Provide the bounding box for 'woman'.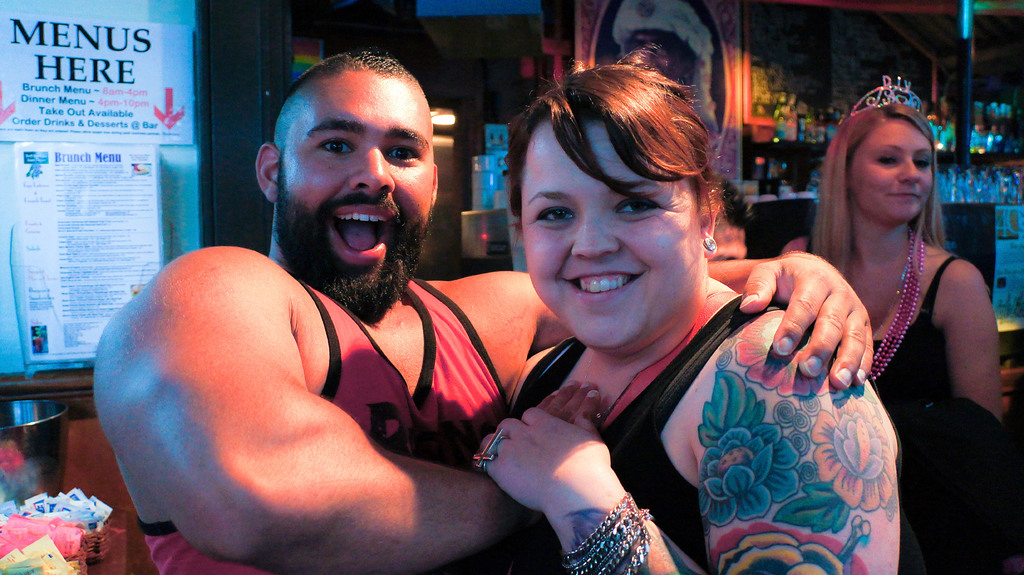
Rect(806, 81, 1004, 549).
